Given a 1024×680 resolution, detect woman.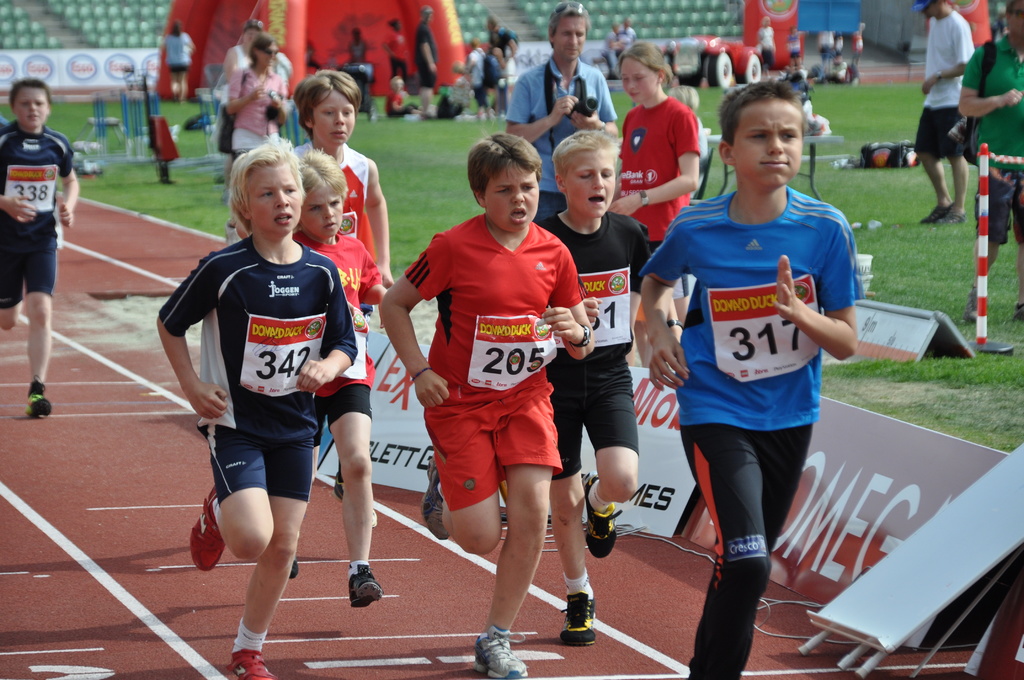
(226,29,291,229).
